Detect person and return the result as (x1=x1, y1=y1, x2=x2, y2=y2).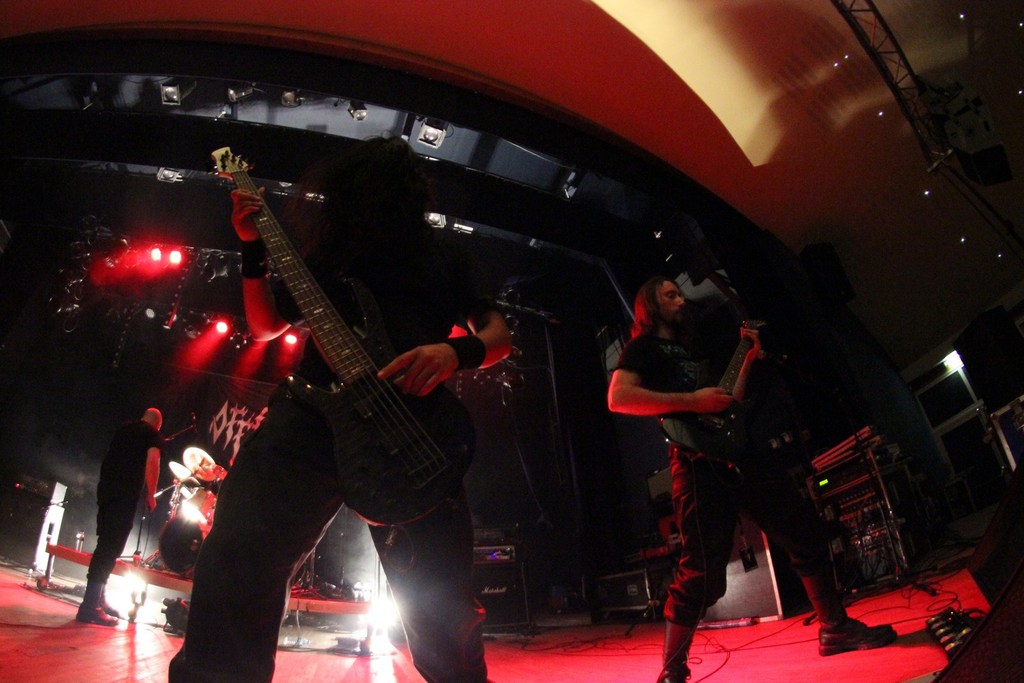
(x1=168, y1=129, x2=520, y2=682).
